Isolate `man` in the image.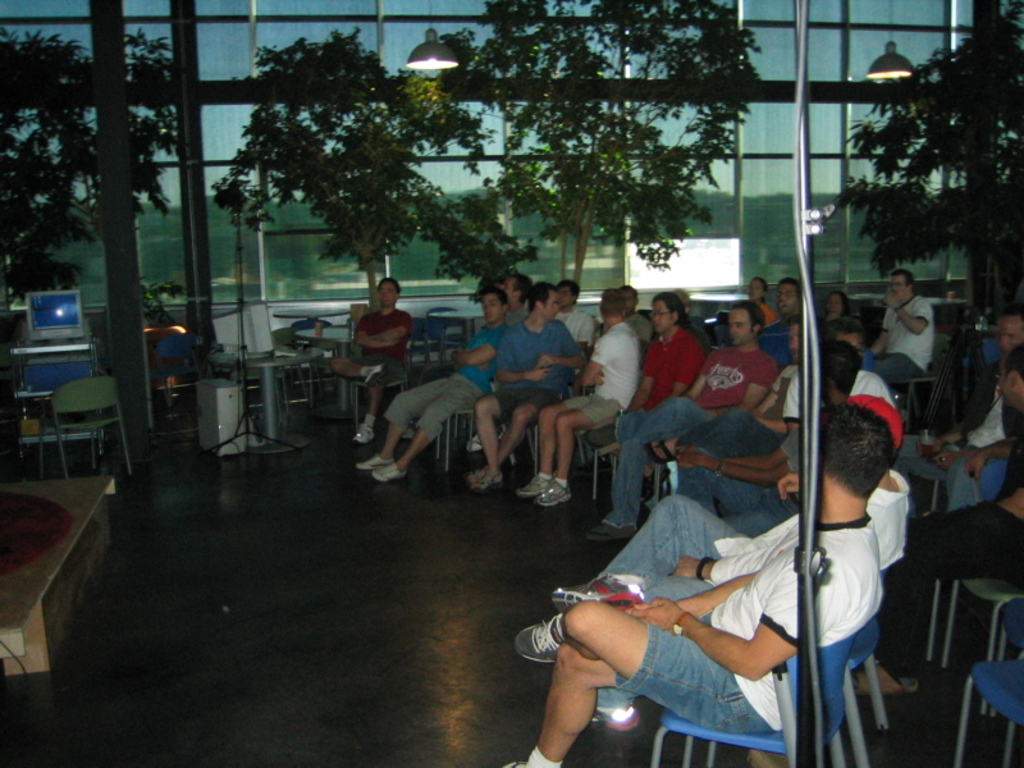
Isolated region: [x1=582, y1=302, x2=778, y2=547].
